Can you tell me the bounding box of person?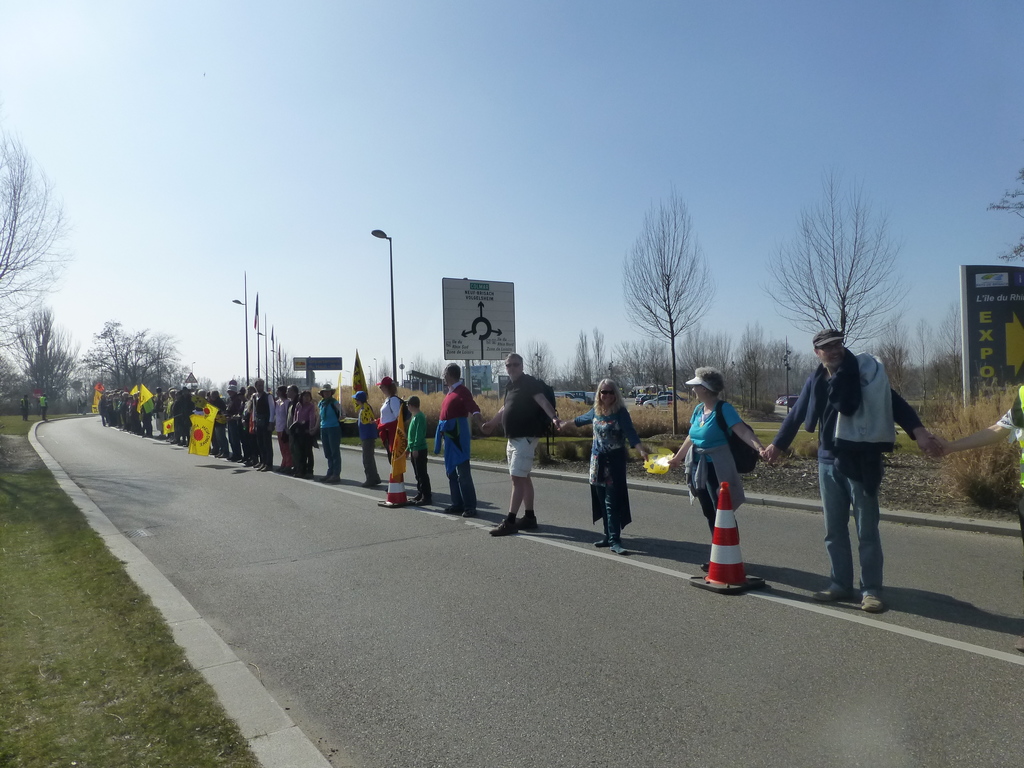
(left=348, top=387, right=384, bottom=491).
